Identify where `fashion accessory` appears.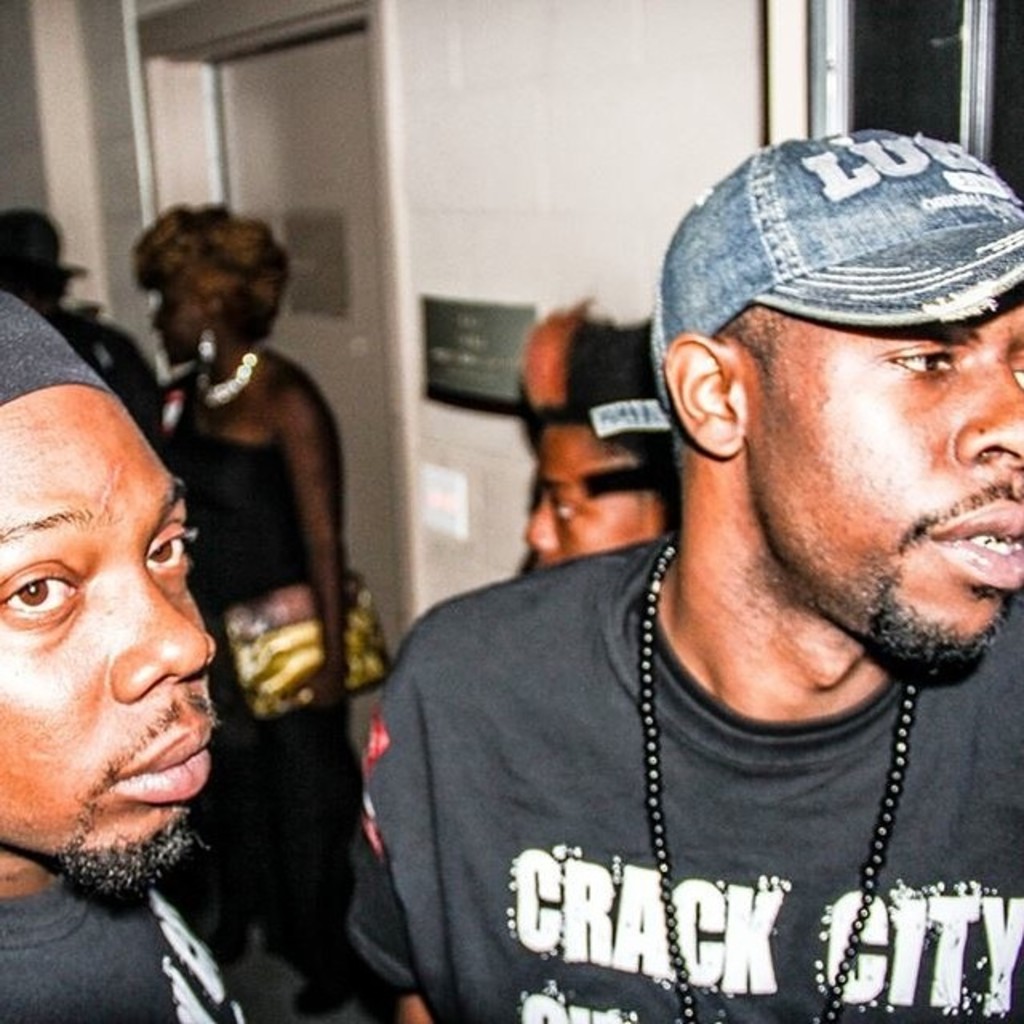
Appears at Rect(635, 542, 914, 1022).
